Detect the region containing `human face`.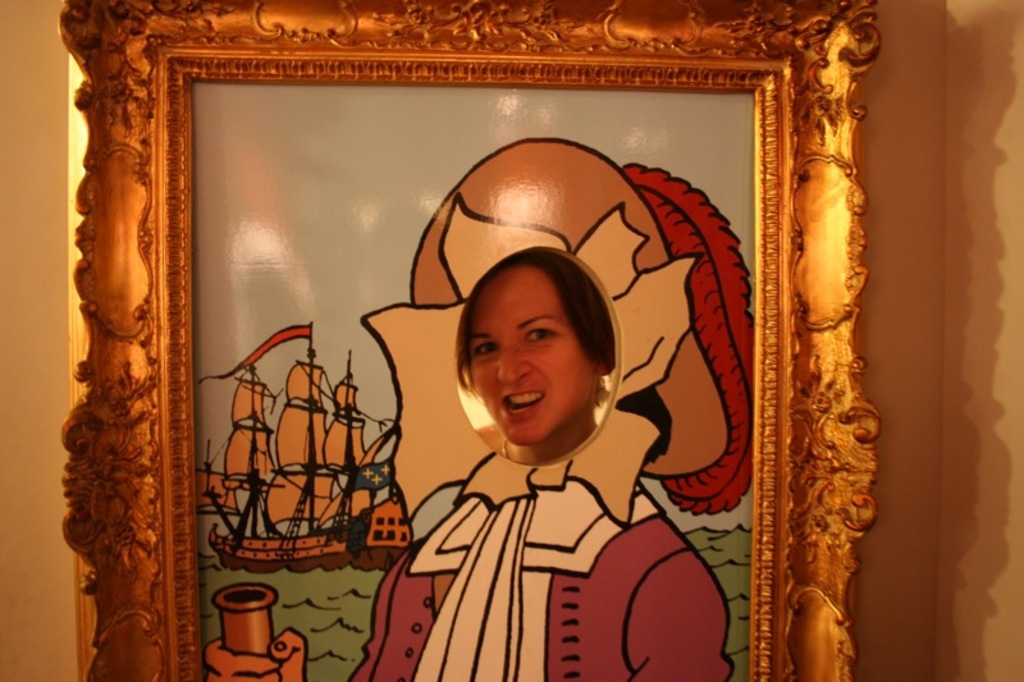
(left=465, top=269, right=596, bottom=447).
